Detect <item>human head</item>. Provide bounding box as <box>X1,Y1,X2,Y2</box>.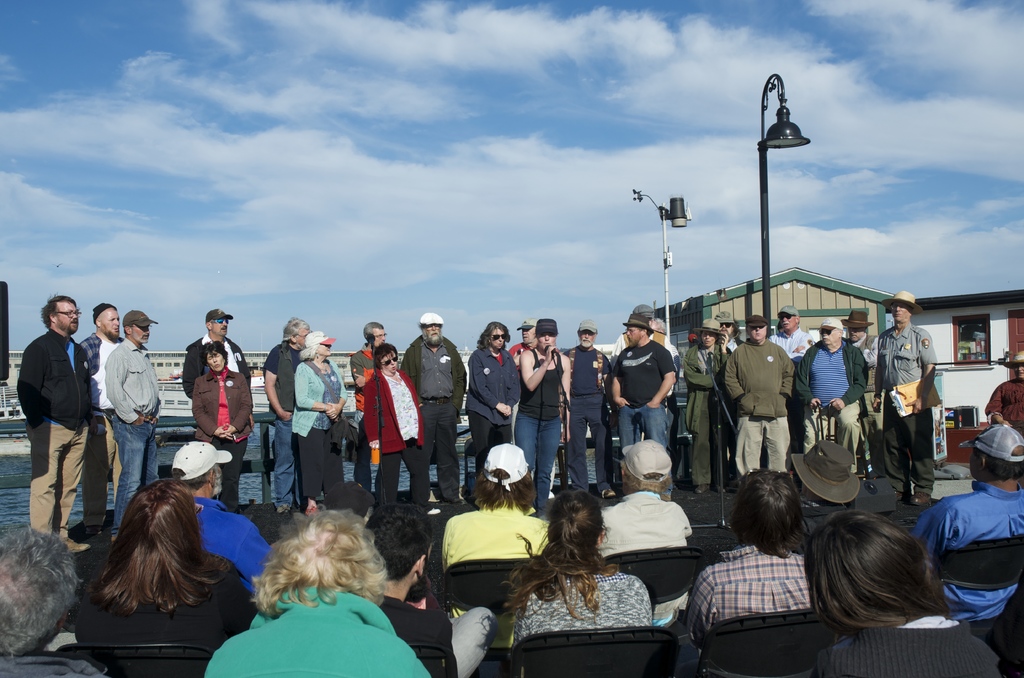
<box>691,319,726,349</box>.
